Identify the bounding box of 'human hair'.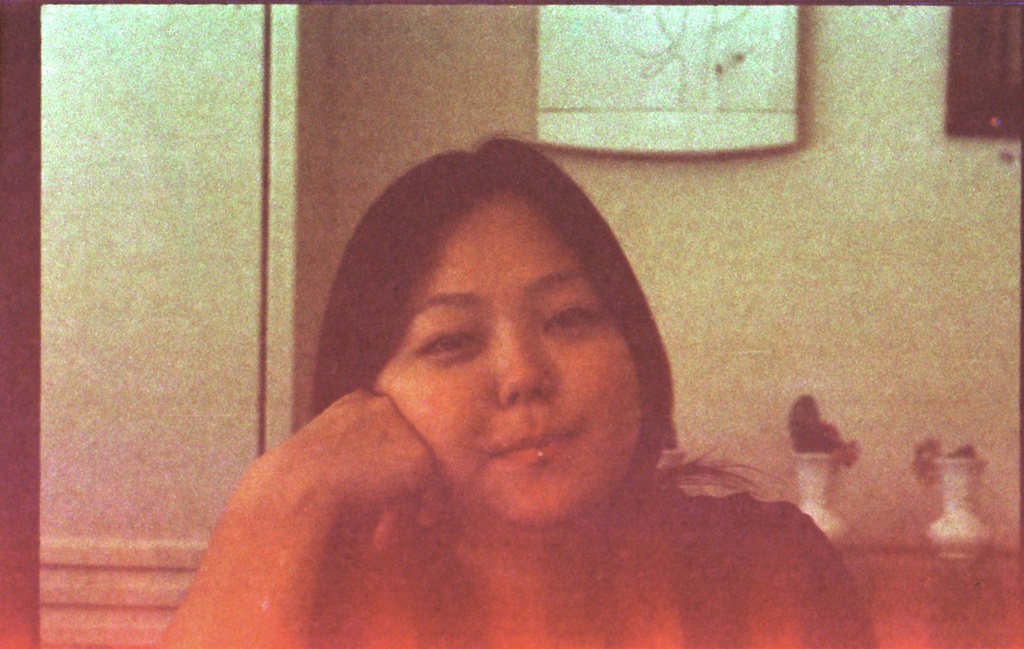
left=249, top=153, right=765, bottom=563.
